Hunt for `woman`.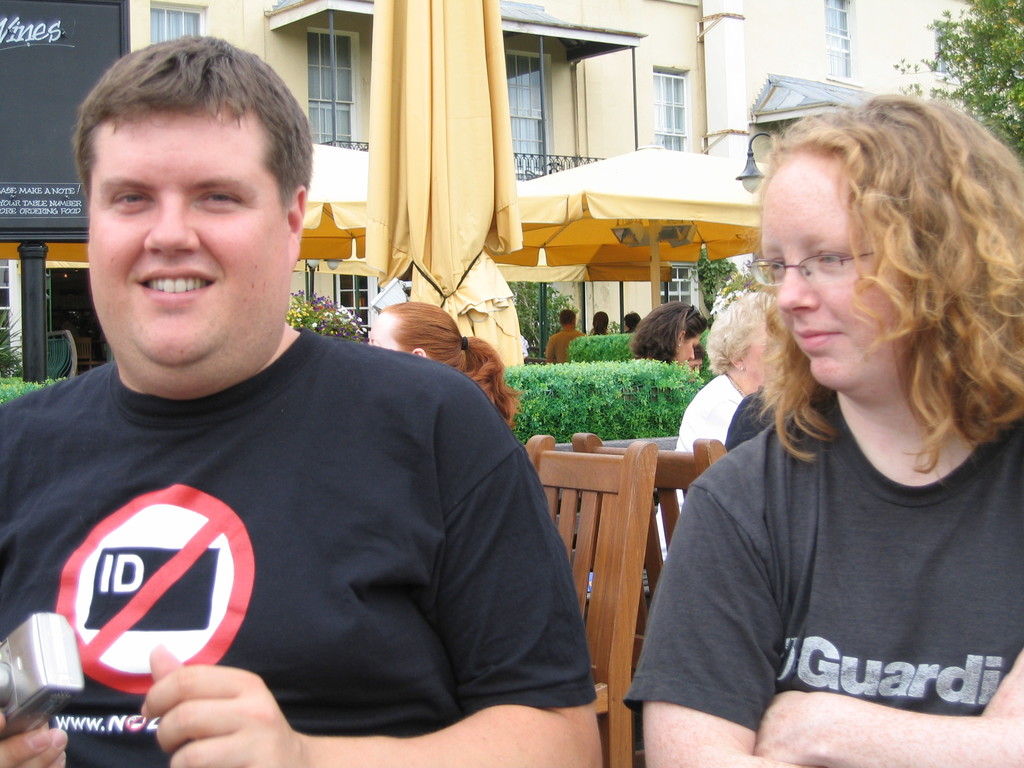
Hunted down at 627/301/705/365.
